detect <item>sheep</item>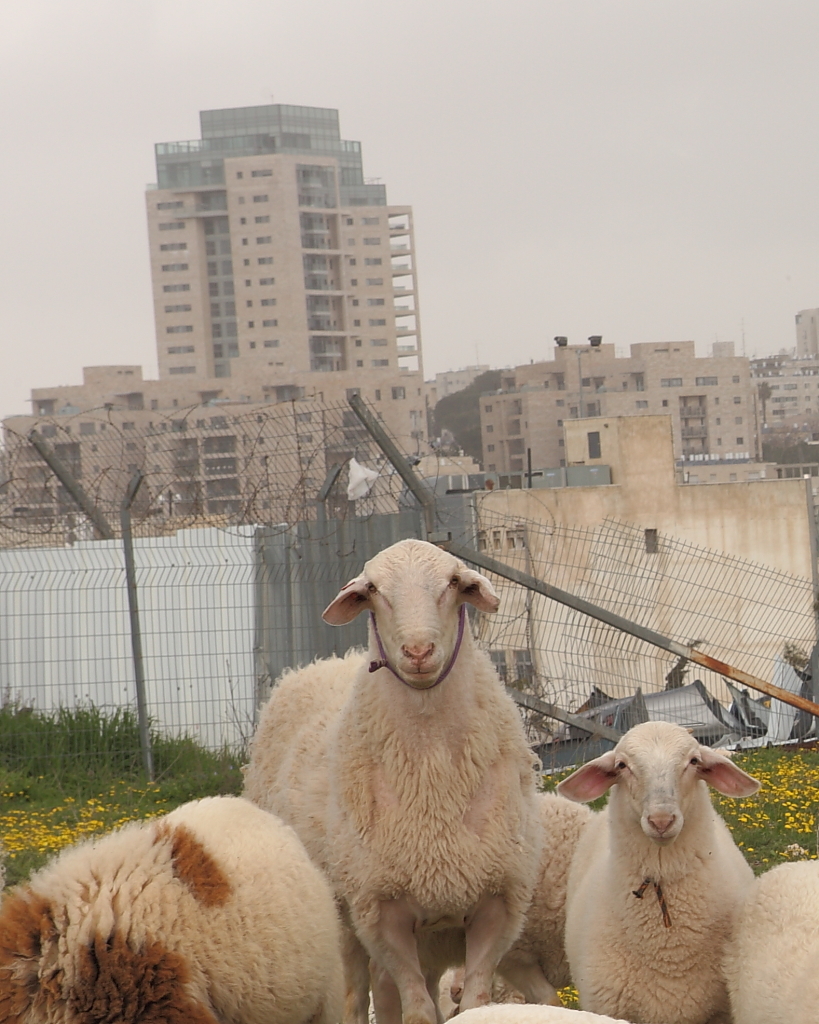
box(553, 718, 762, 1023)
